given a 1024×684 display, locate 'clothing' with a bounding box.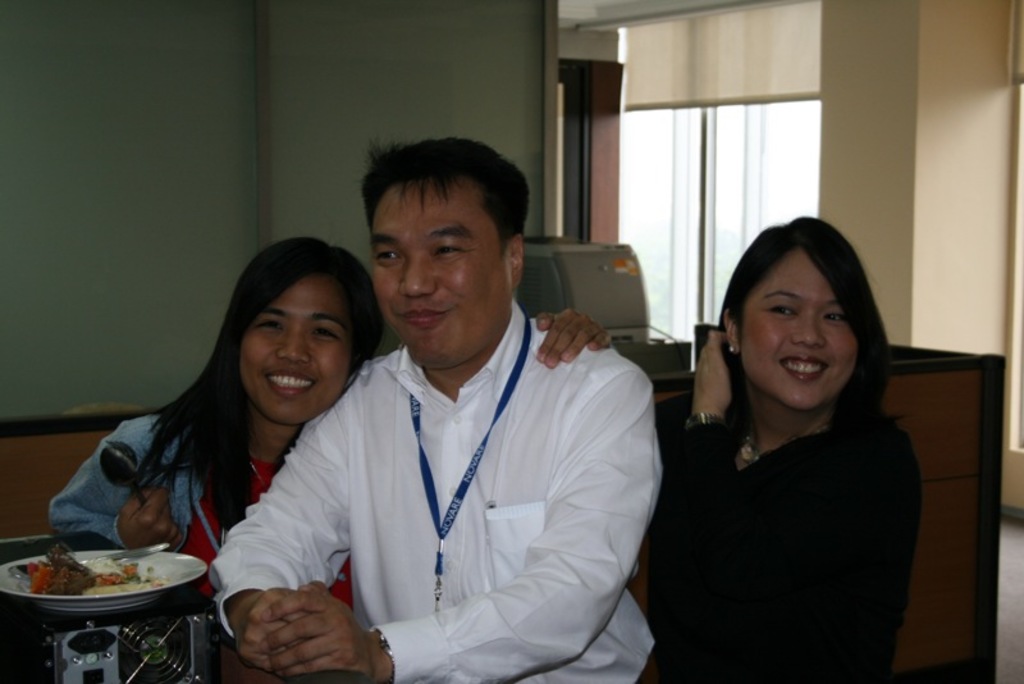
Located: select_region(630, 423, 924, 683).
